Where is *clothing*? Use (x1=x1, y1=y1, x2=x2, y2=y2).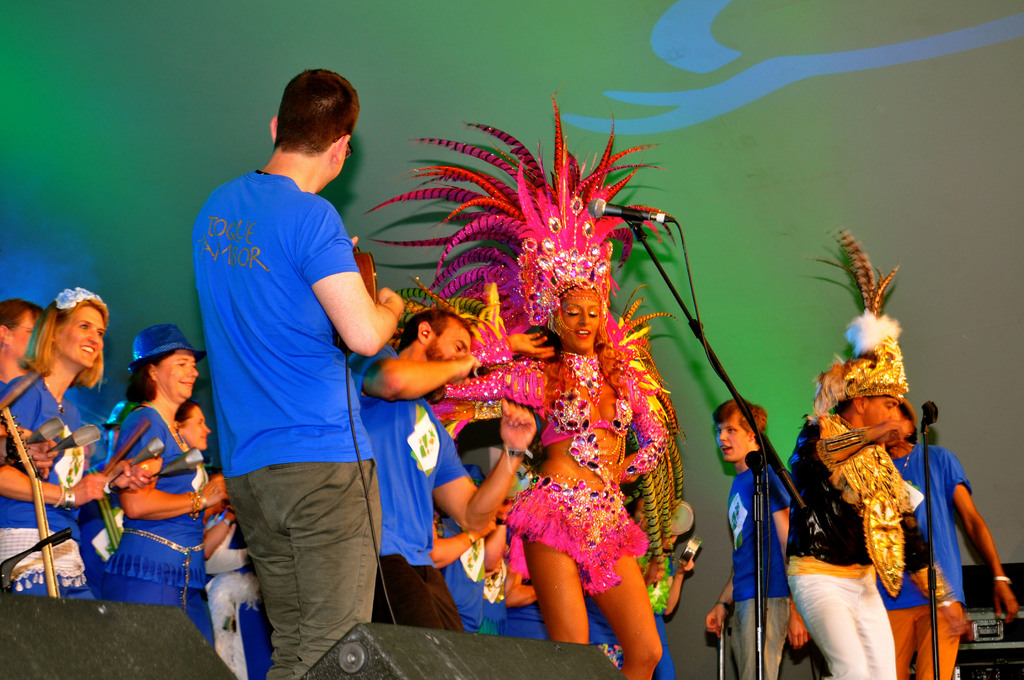
(x1=356, y1=394, x2=471, y2=642).
